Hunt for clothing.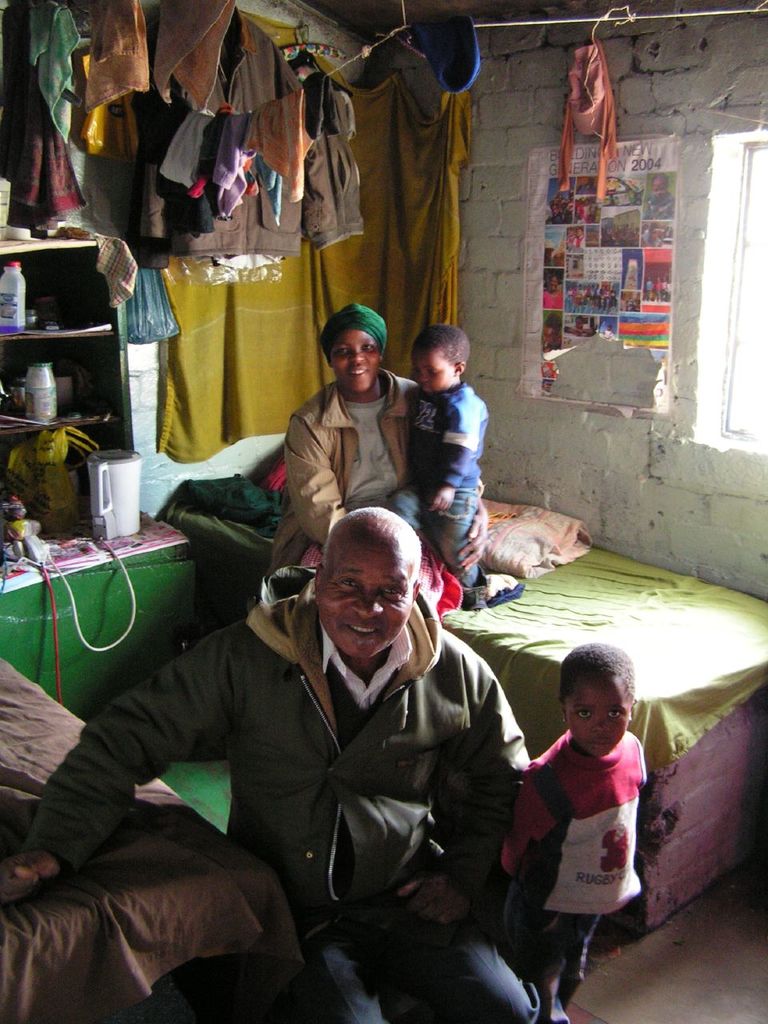
Hunted down at 137 10 311 272.
